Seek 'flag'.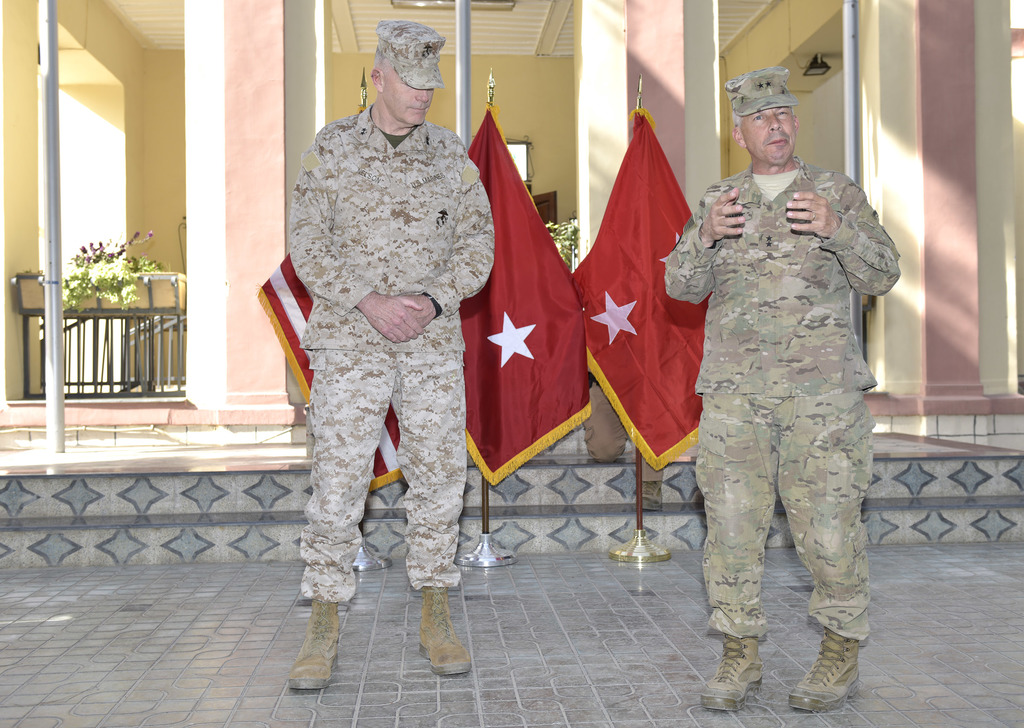
bbox=(455, 163, 565, 506).
